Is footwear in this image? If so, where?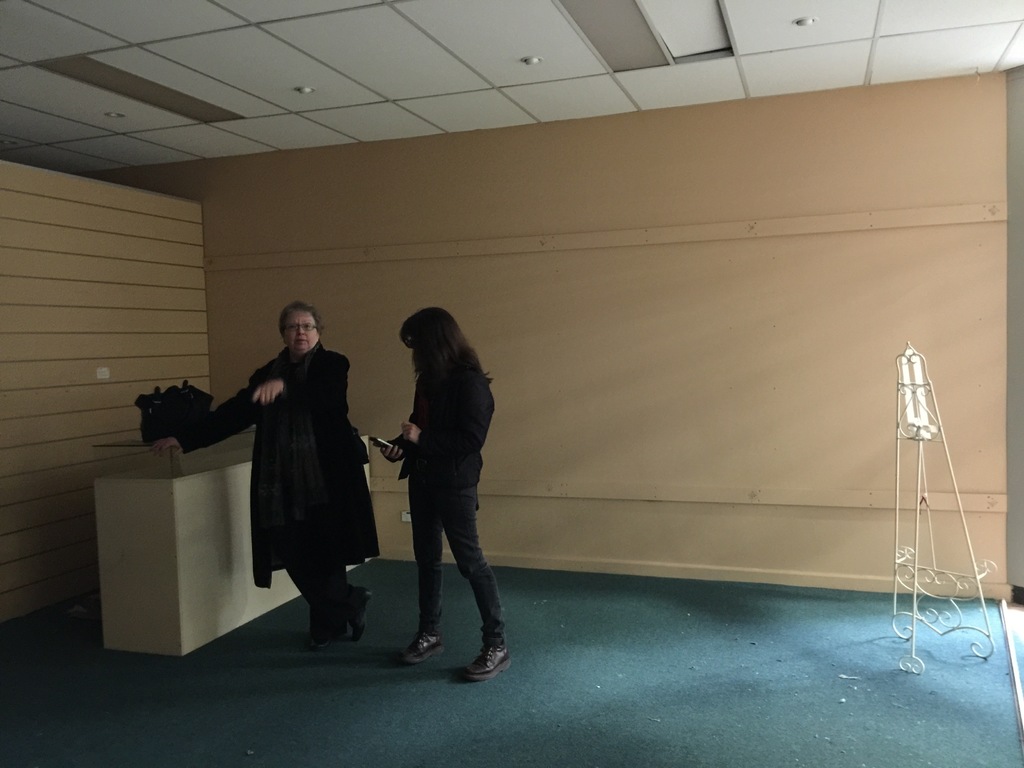
Yes, at [458, 640, 512, 686].
